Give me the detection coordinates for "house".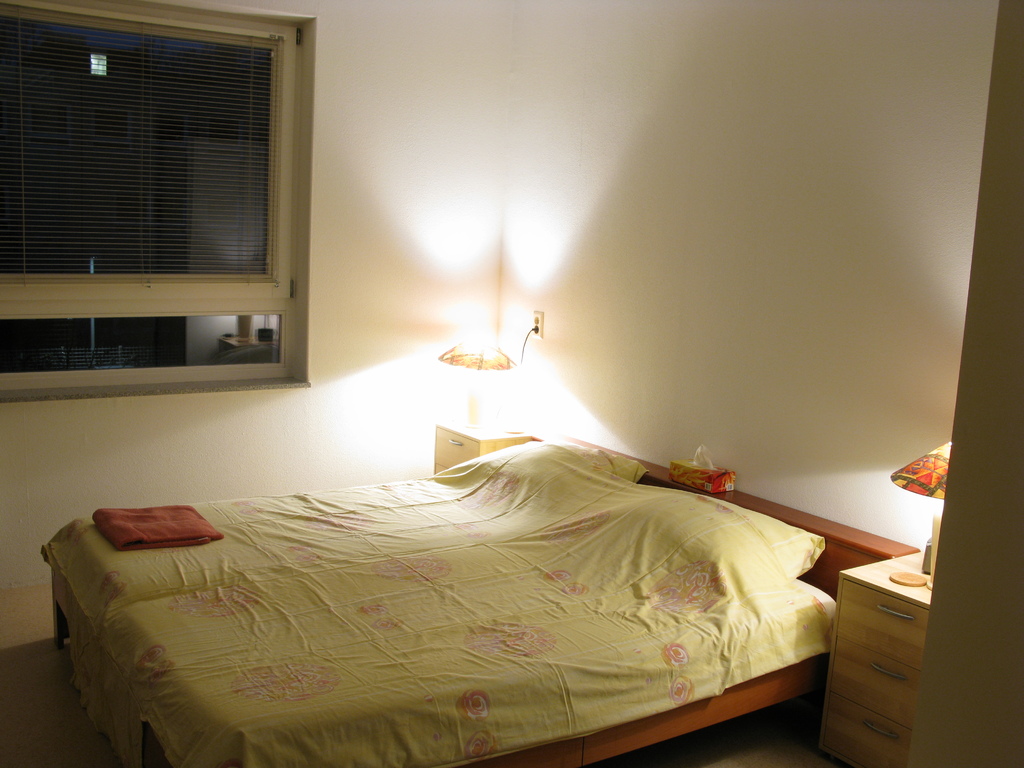
<region>0, 70, 1023, 728</region>.
